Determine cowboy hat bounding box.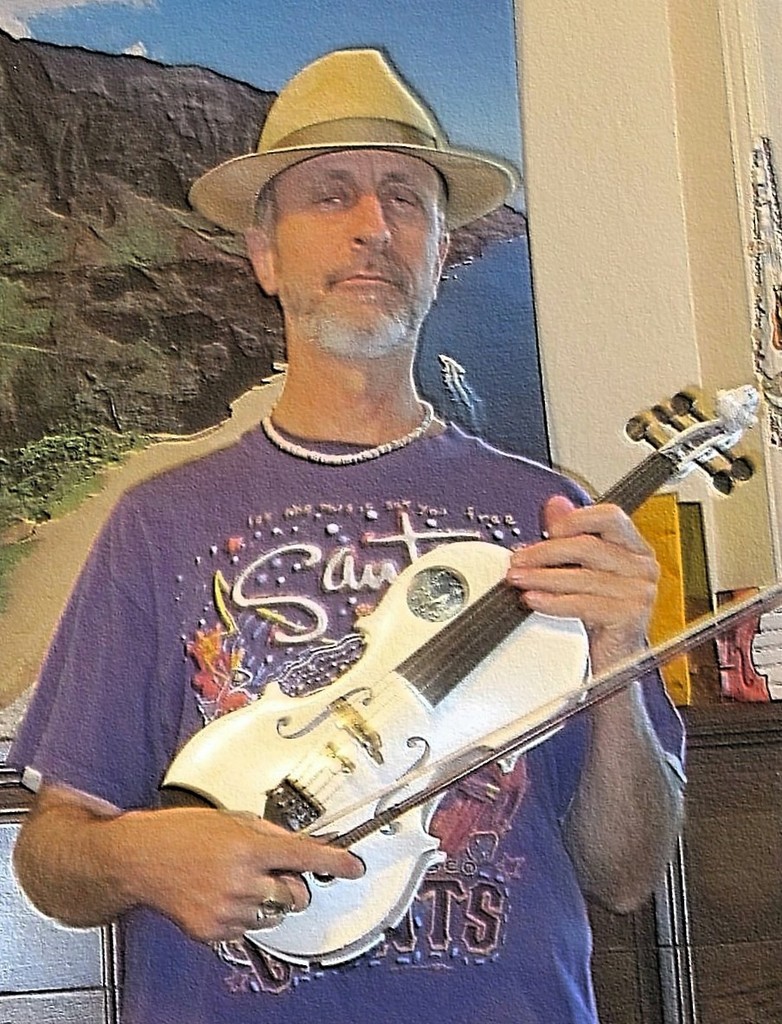
Determined: 193 38 501 313.
